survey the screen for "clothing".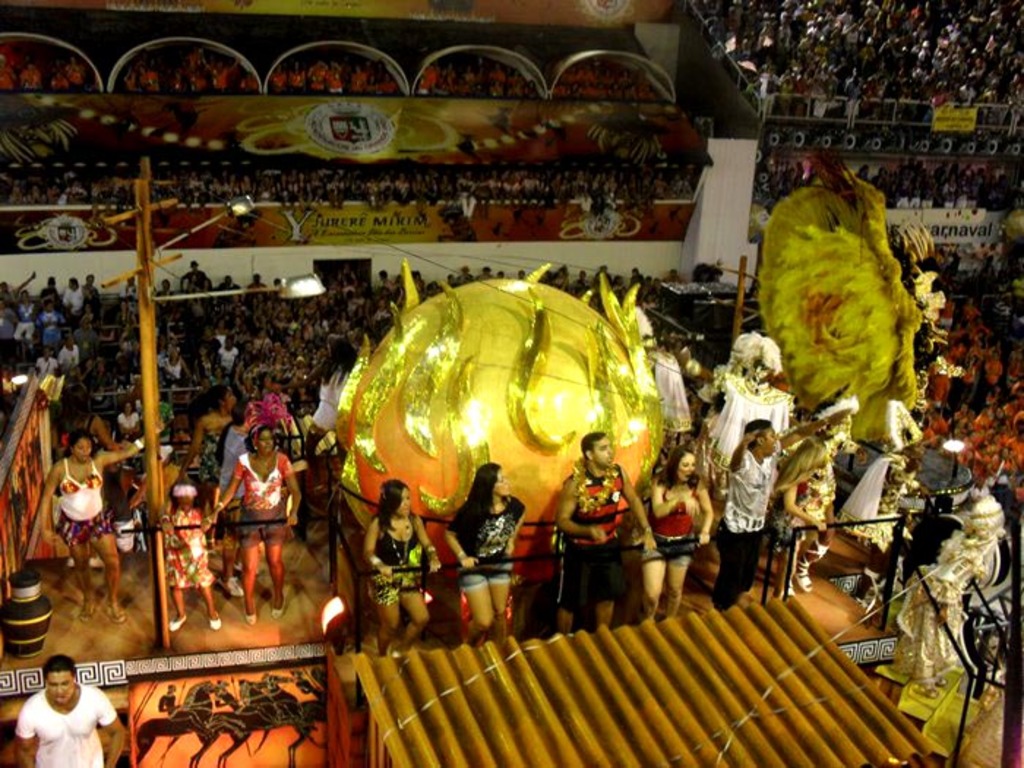
Survey found: bbox=[13, 682, 117, 767].
